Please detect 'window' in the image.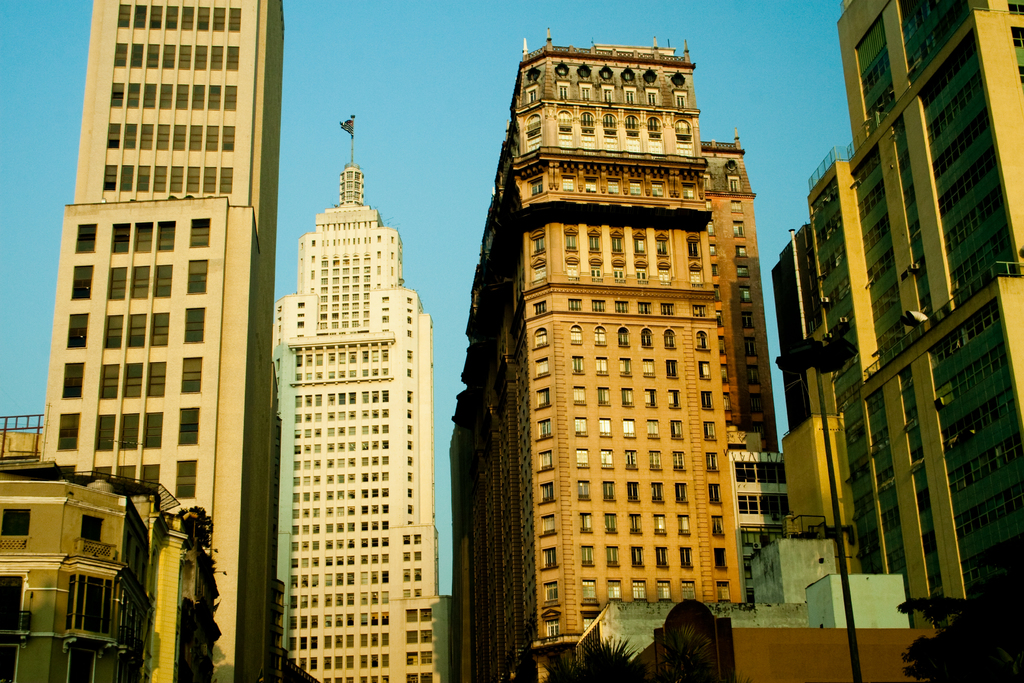
(584,178,602,194).
